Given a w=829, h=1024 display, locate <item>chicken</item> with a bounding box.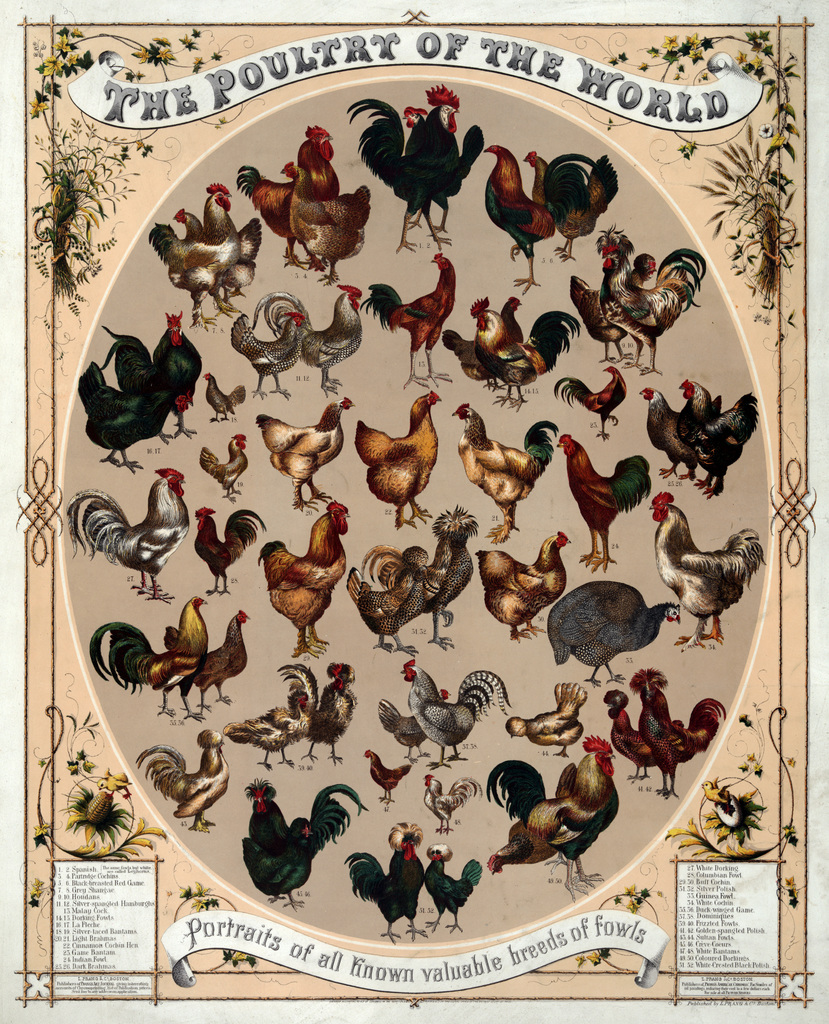
Located: l=340, t=80, r=464, b=260.
